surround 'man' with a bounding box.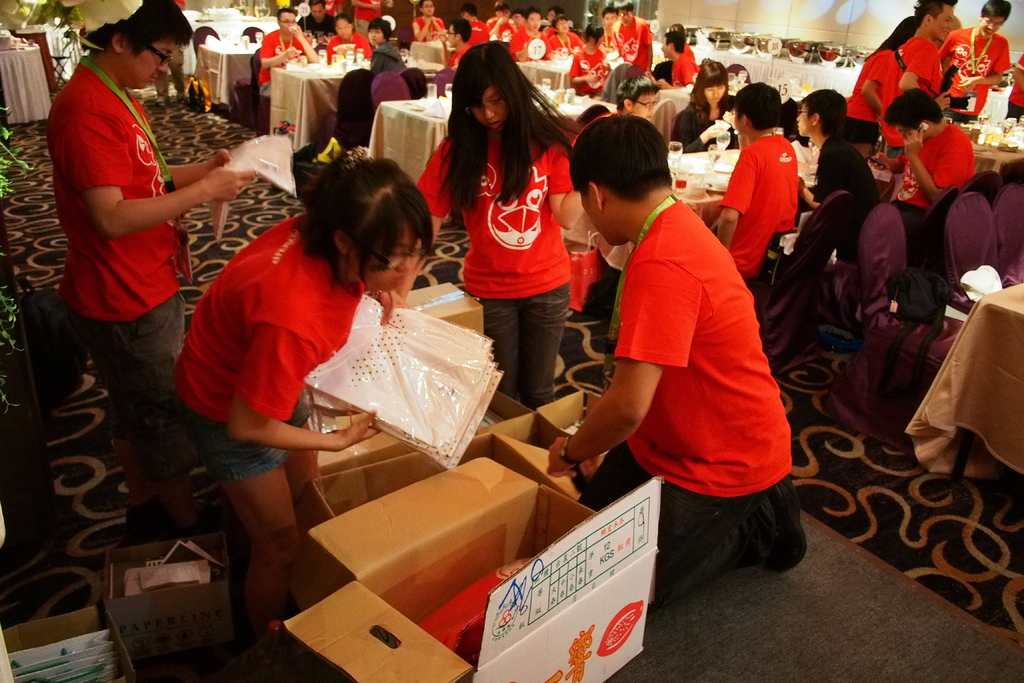
[890,86,978,238].
